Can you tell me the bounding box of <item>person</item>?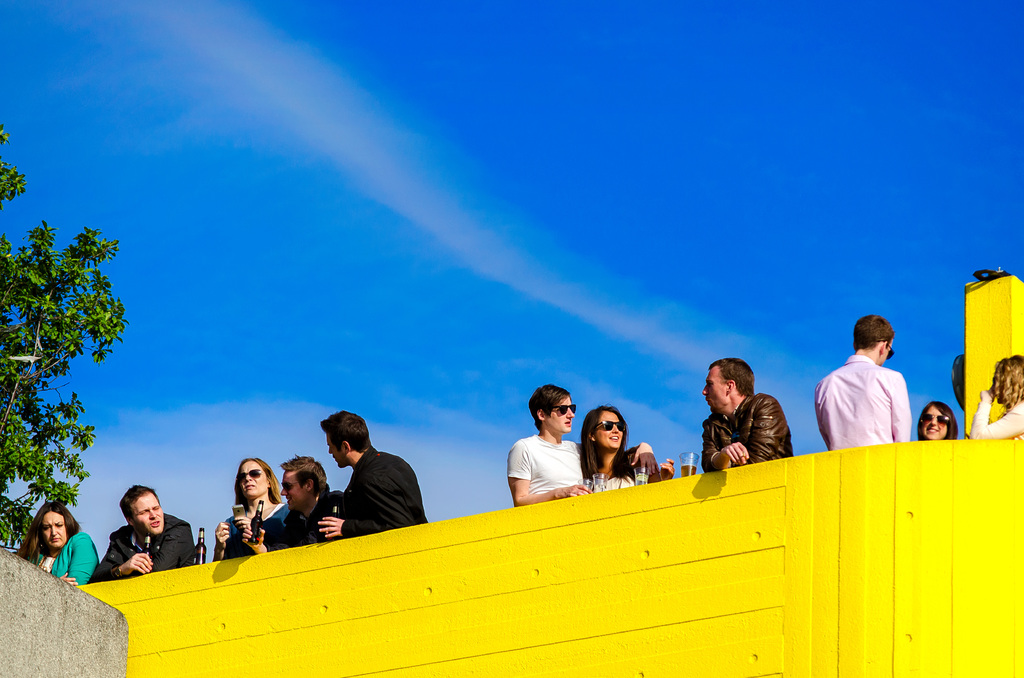
bbox(810, 320, 911, 455).
